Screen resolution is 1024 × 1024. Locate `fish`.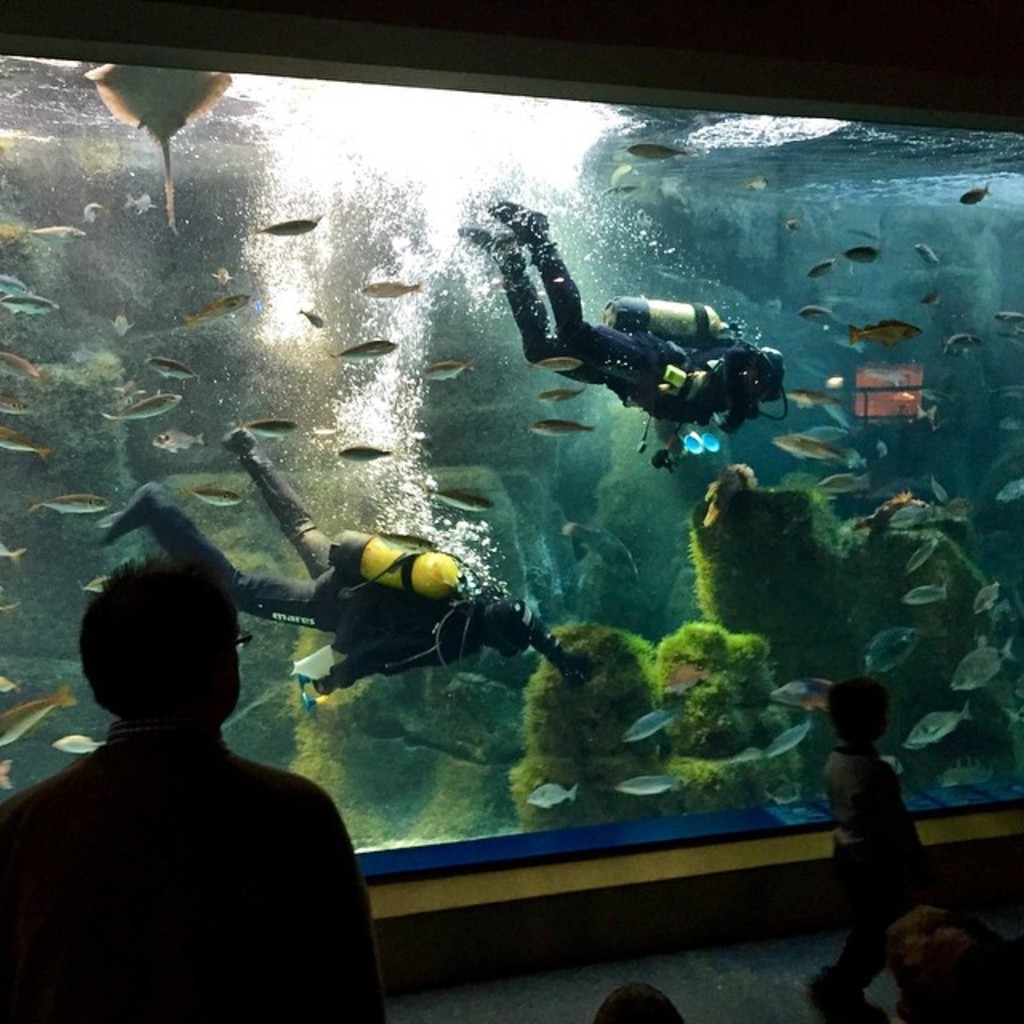
BBox(928, 477, 954, 504).
